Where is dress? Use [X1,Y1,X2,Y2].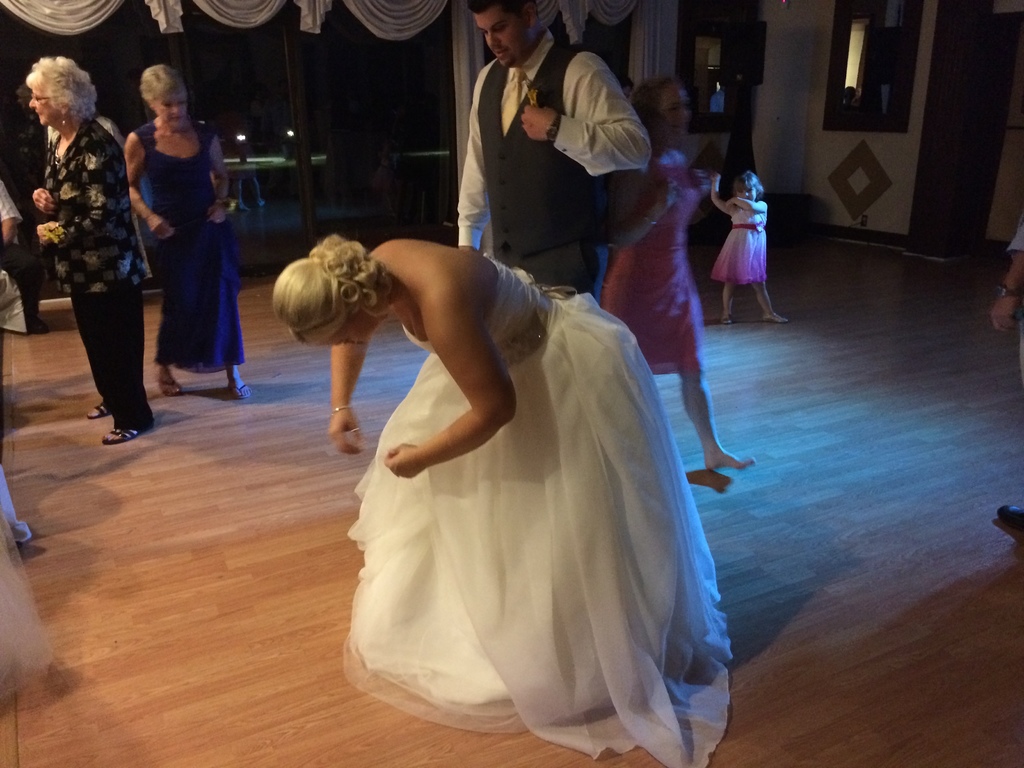
[711,199,765,284].
